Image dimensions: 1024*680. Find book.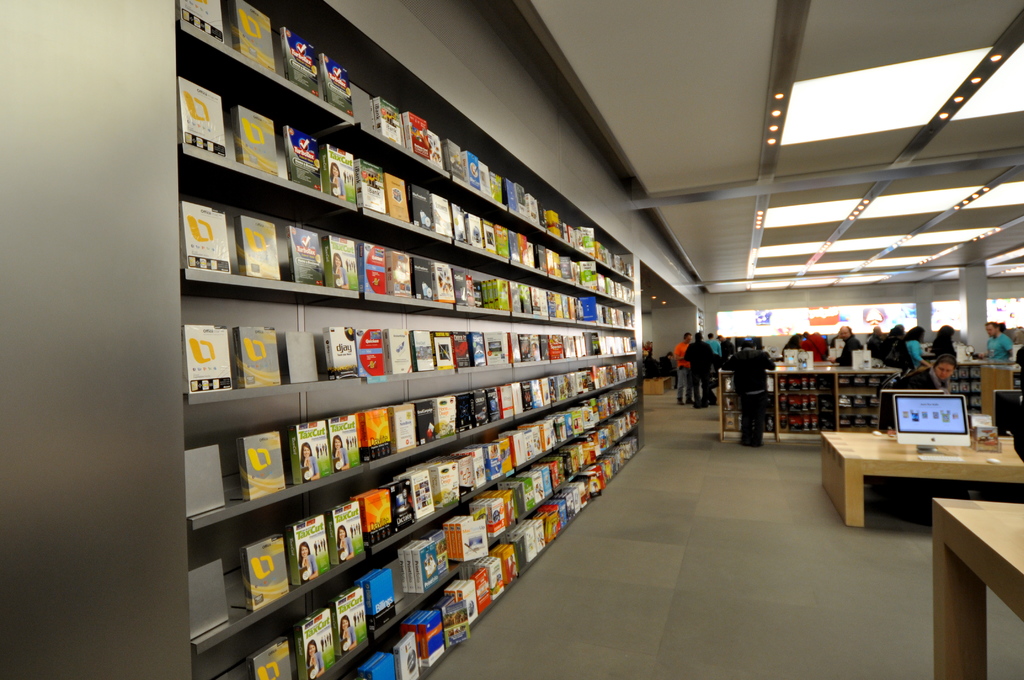
select_region(380, 172, 412, 224).
